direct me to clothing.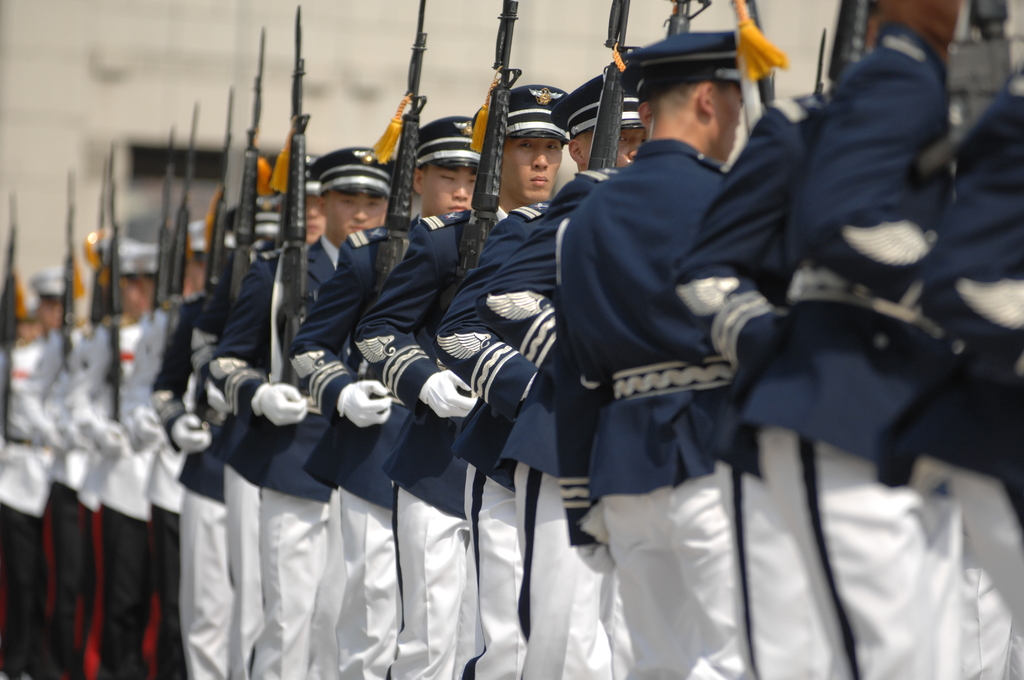
Direction: {"x1": 736, "y1": 17, "x2": 1016, "y2": 679}.
